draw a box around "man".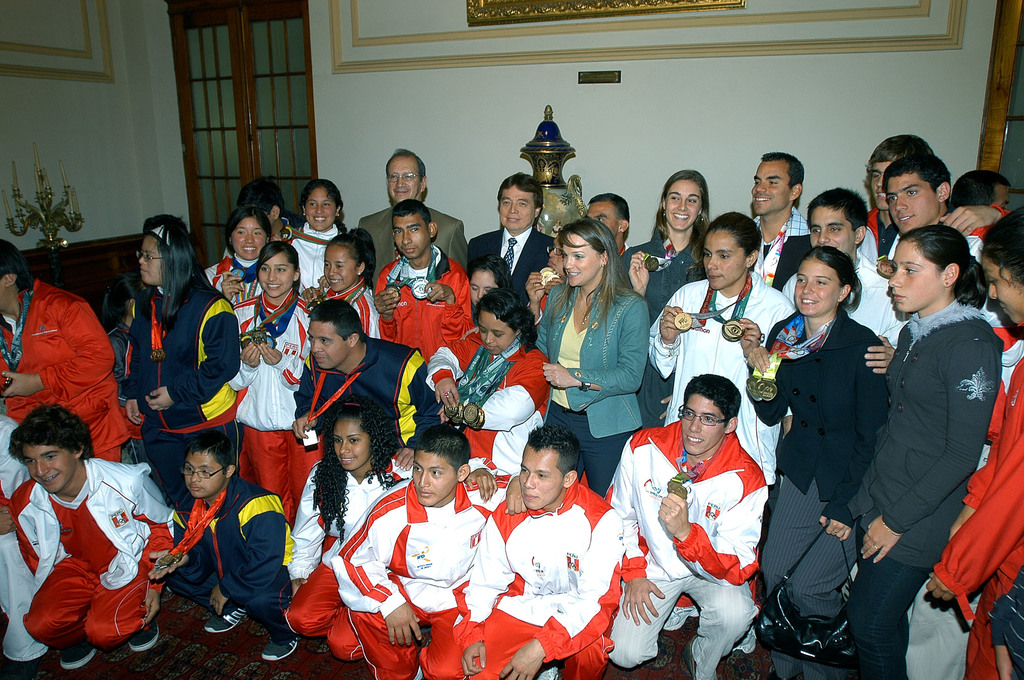
left=464, top=171, right=559, bottom=303.
